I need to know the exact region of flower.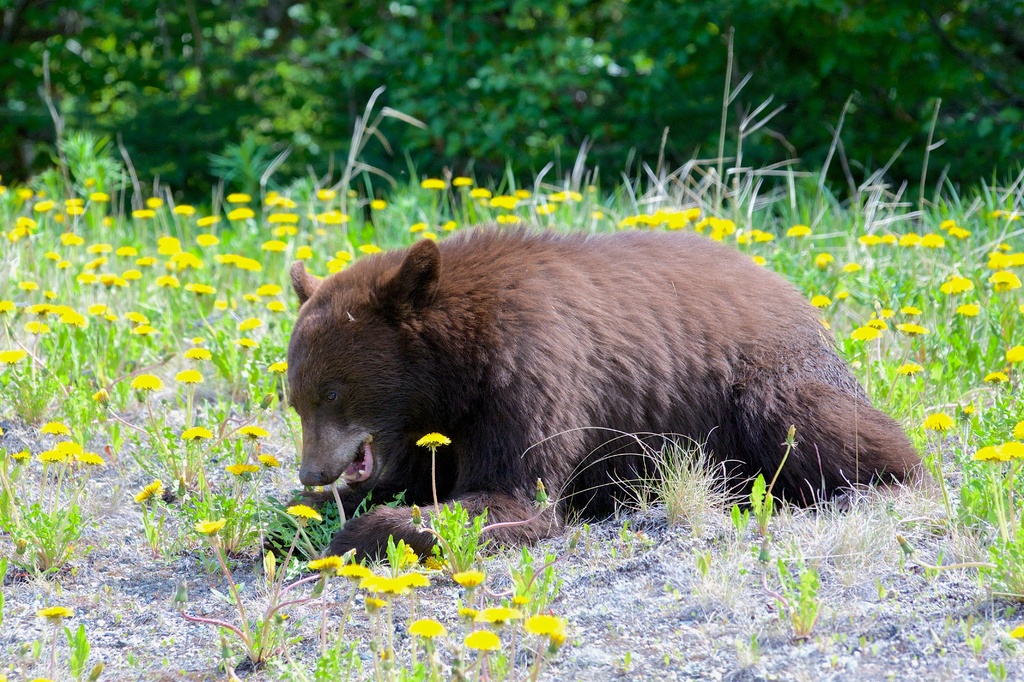
Region: locate(422, 230, 435, 237).
